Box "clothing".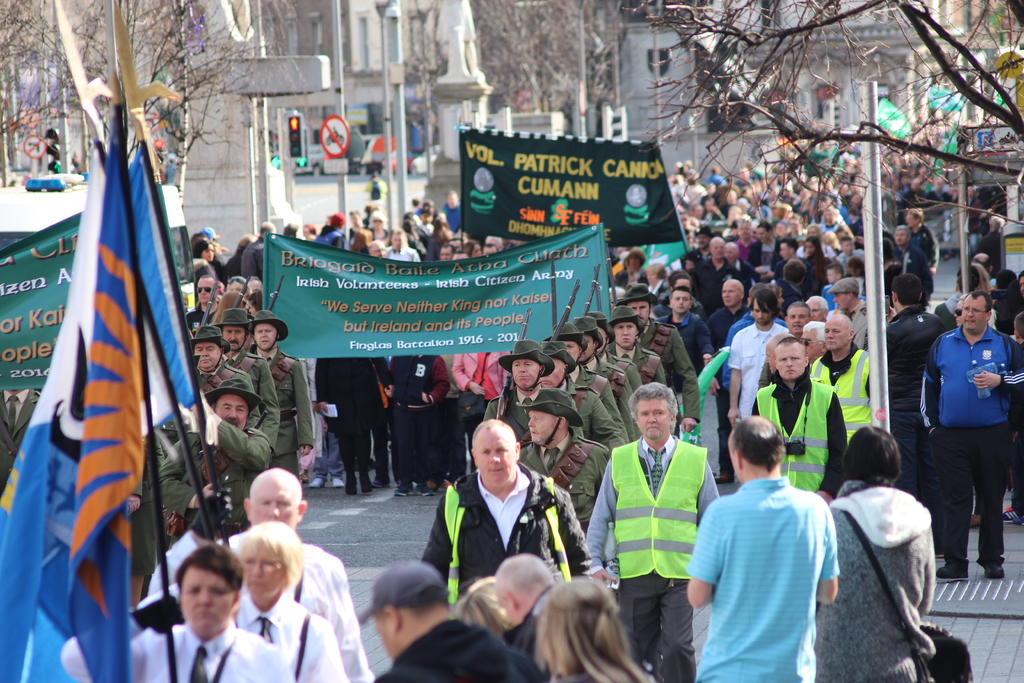
box=[811, 483, 937, 682].
